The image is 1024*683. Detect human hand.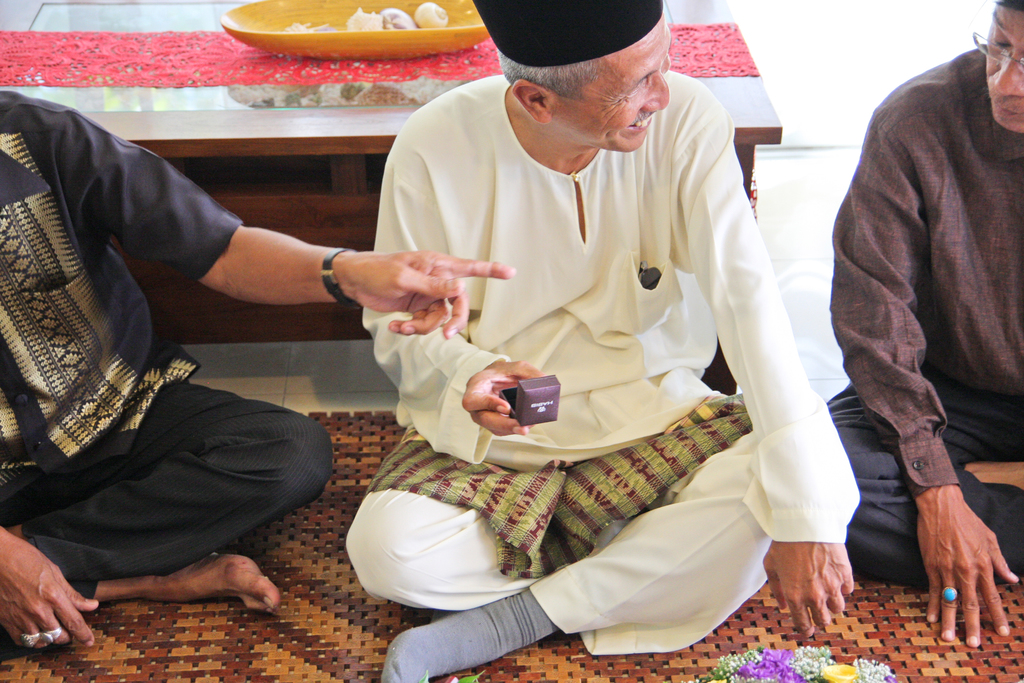
Detection: 924:473:1009:634.
